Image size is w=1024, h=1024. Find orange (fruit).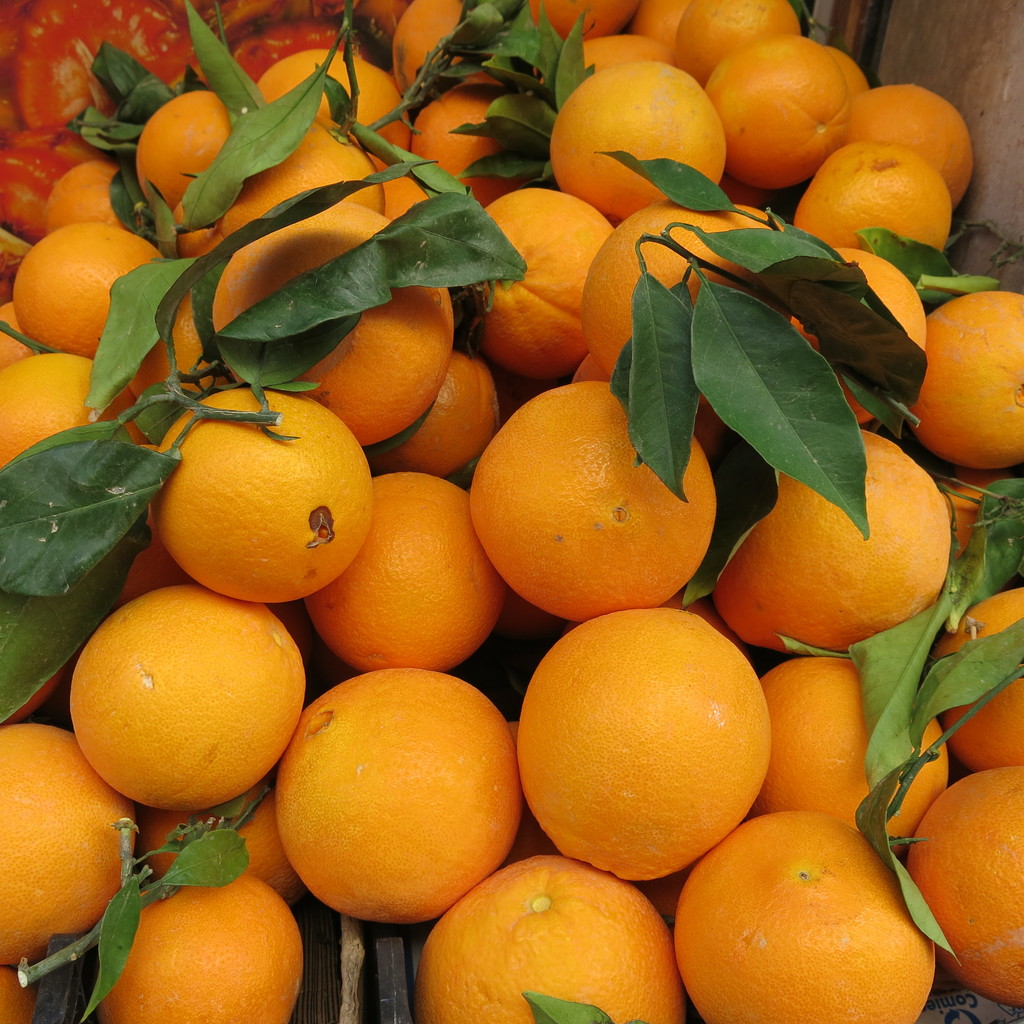
bbox(676, 0, 797, 85).
